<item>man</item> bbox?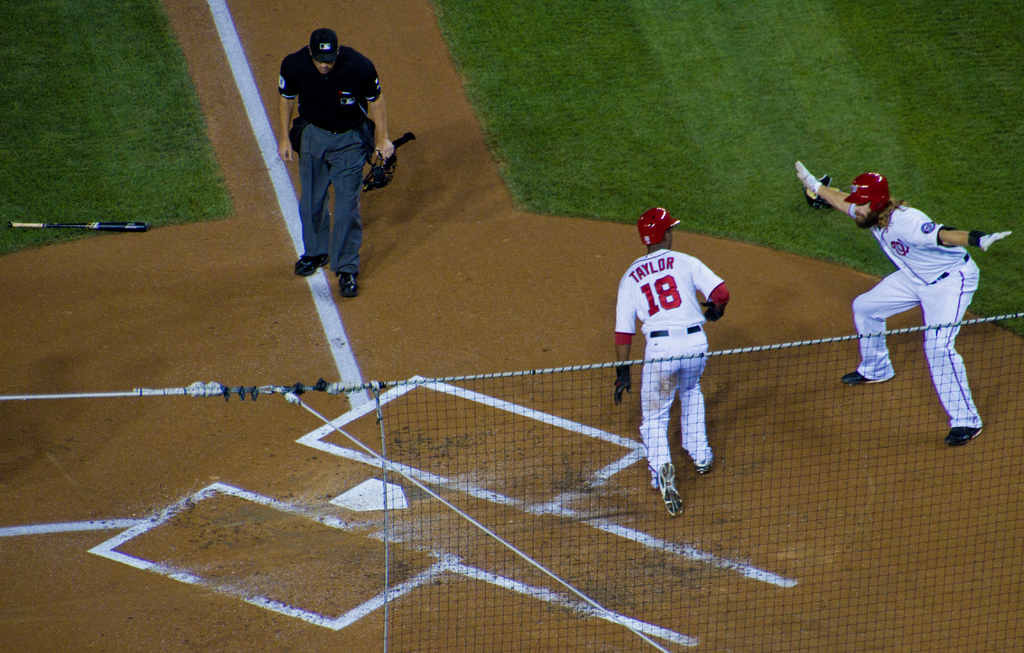
detection(612, 207, 728, 518)
